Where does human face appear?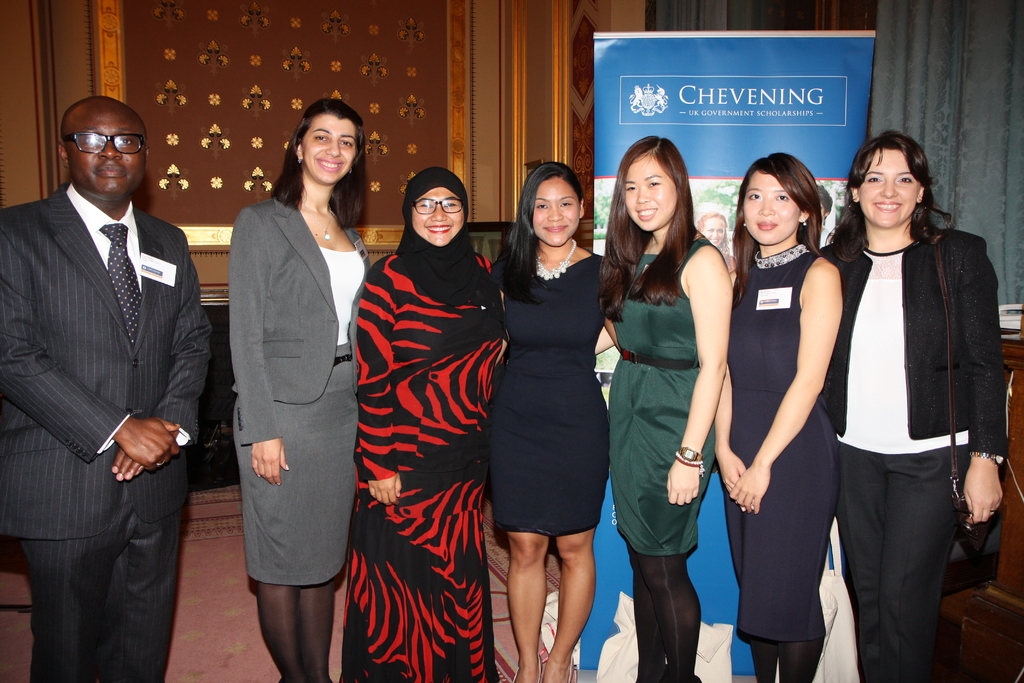
Appears at 742 172 801 243.
